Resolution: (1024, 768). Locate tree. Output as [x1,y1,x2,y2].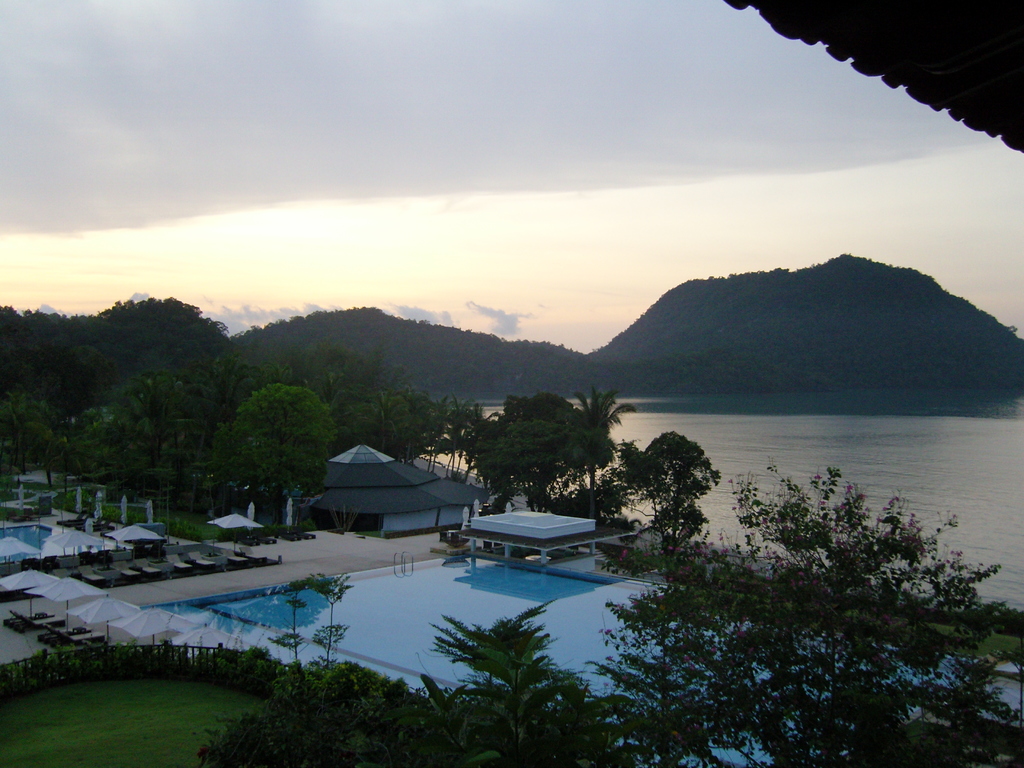
[456,395,484,470].
